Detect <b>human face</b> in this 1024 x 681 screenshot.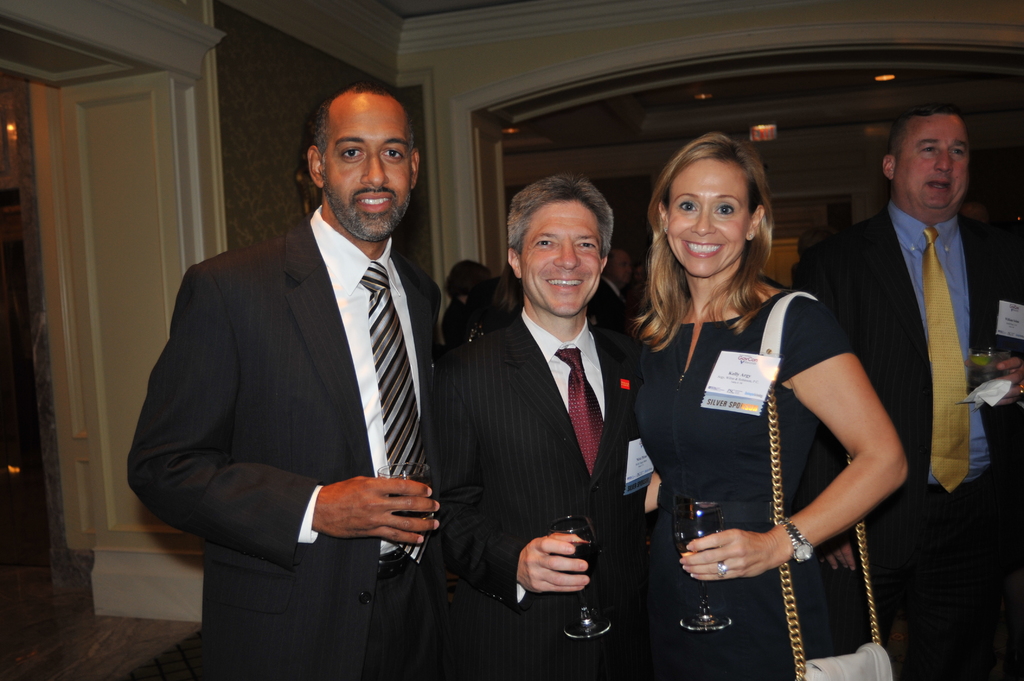
Detection: (518,201,604,316).
